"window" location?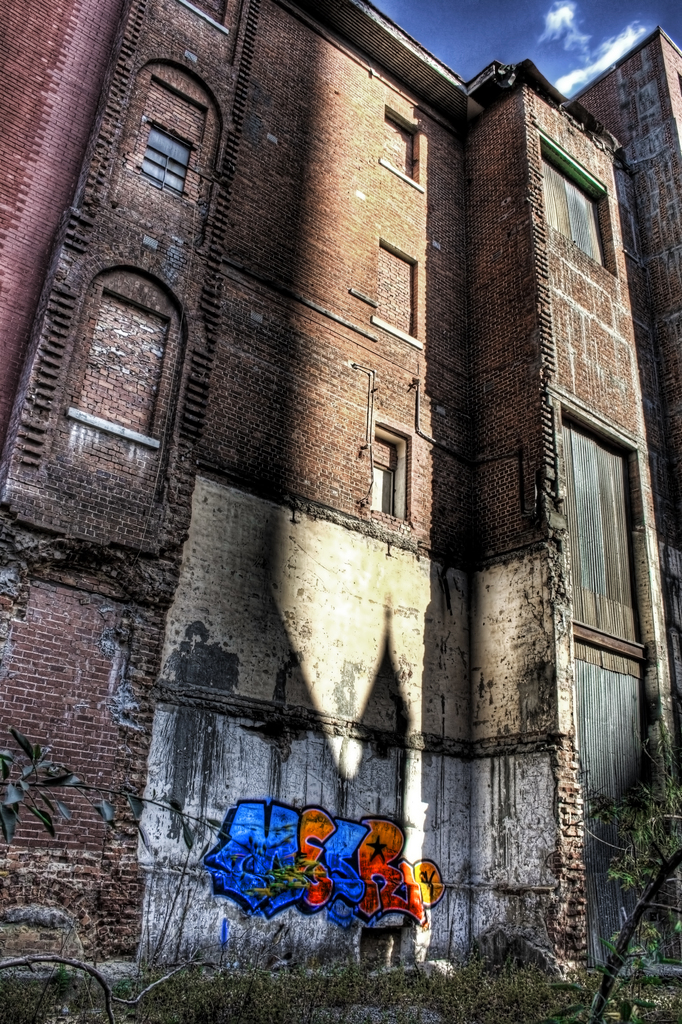
l=560, t=424, r=638, b=650
